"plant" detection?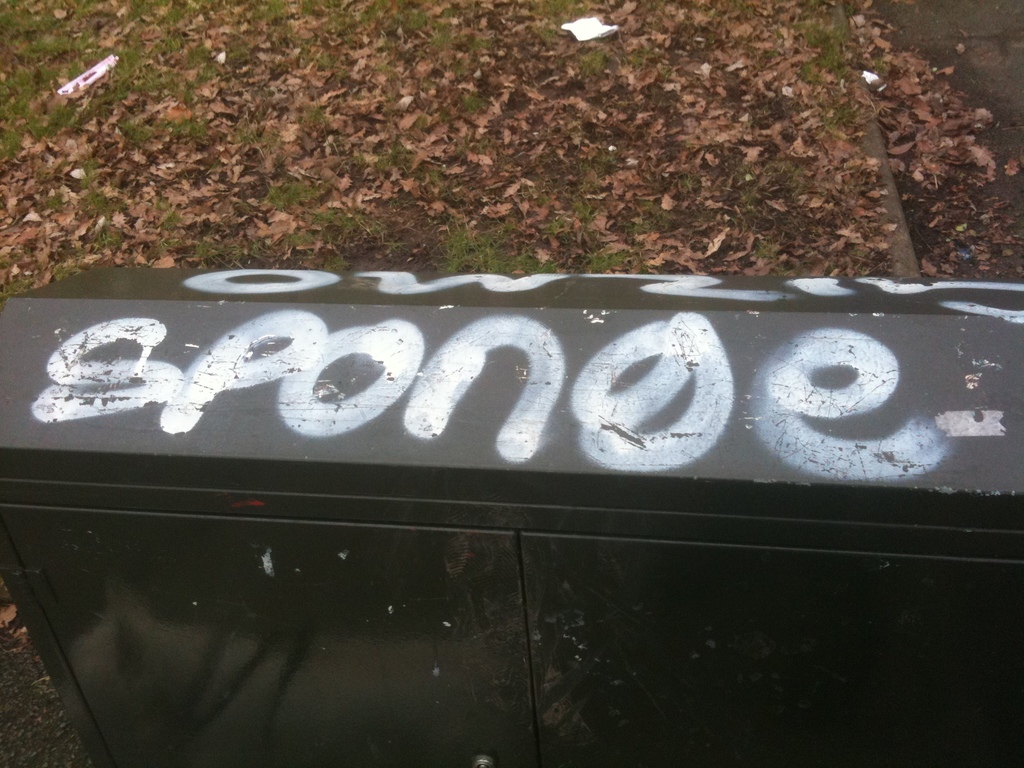
region(457, 132, 484, 150)
